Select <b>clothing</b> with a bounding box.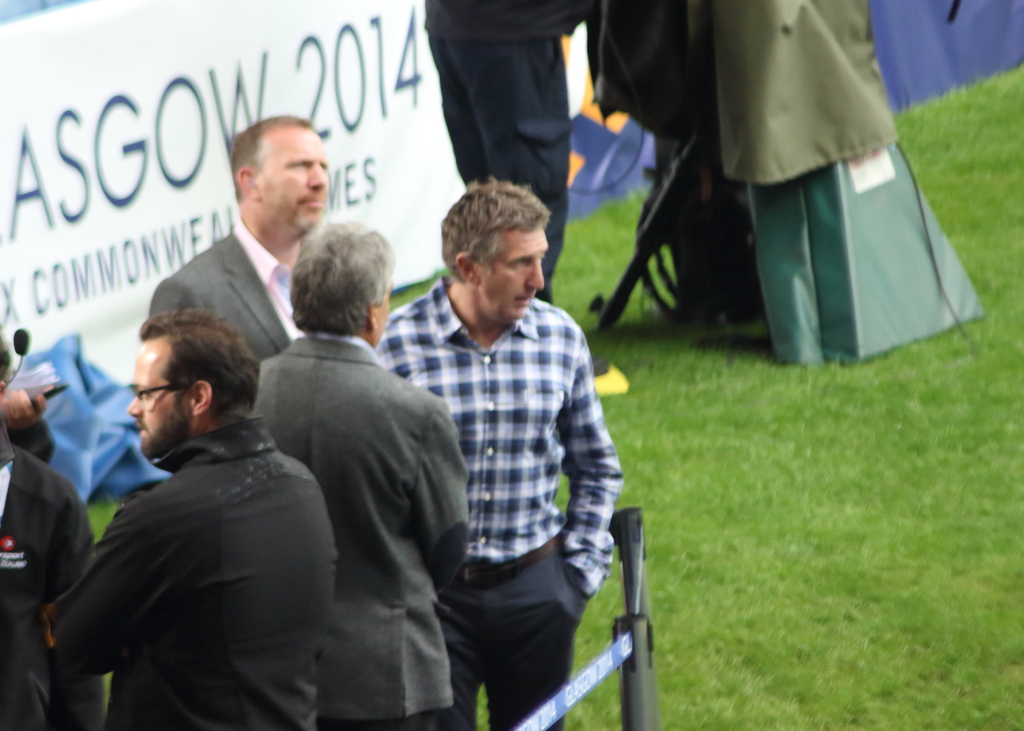
box=[0, 424, 95, 730].
